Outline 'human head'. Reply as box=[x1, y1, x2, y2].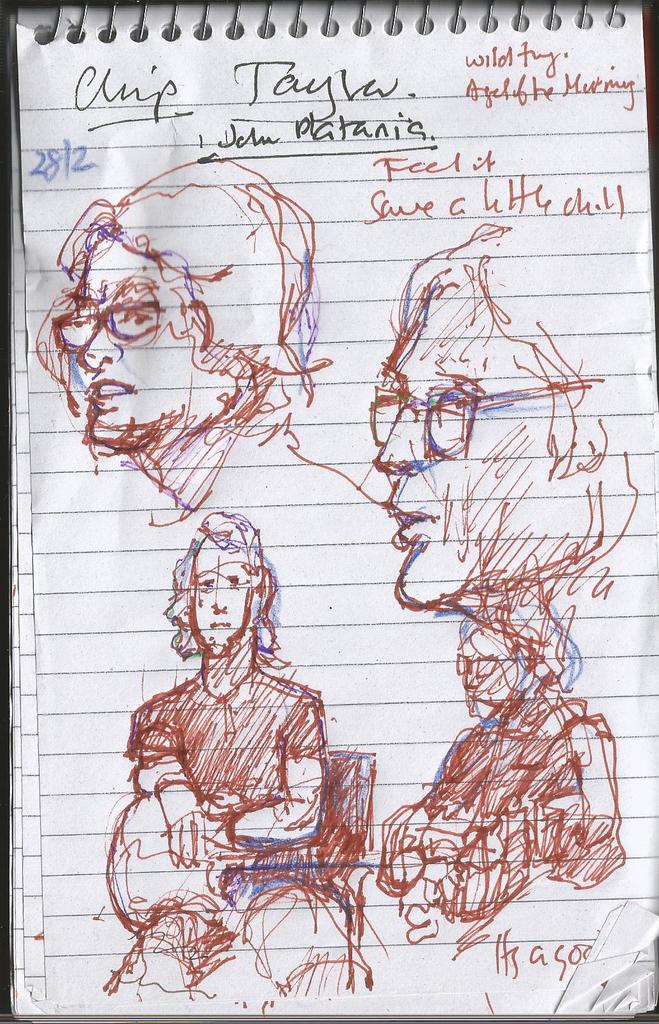
box=[447, 593, 582, 717].
